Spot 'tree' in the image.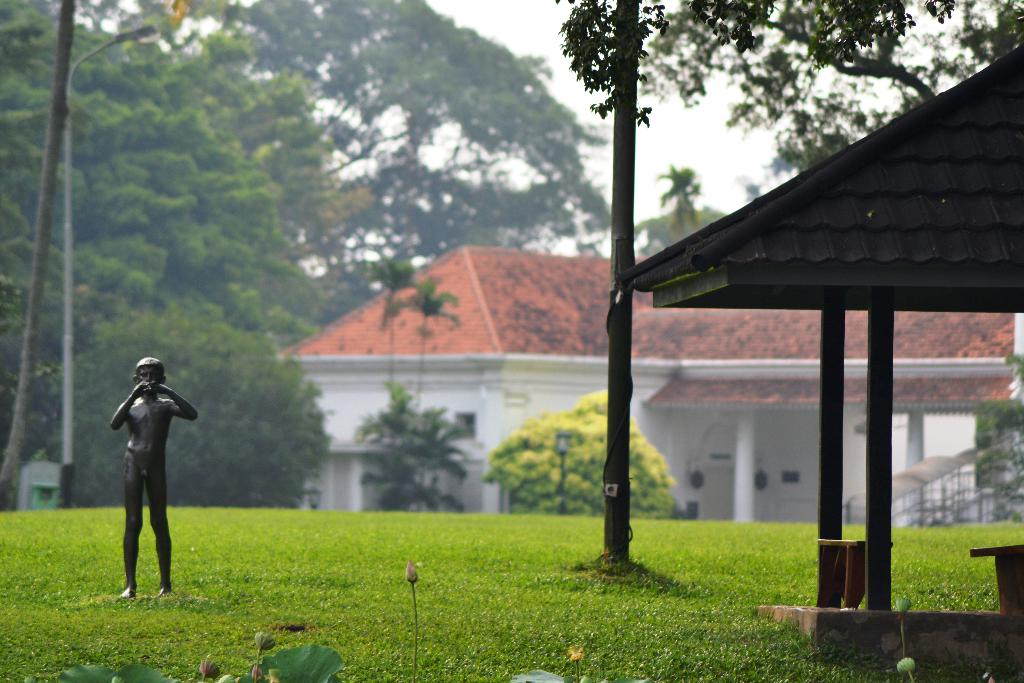
'tree' found at x1=400 y1=272 x2=455 y2=514.
